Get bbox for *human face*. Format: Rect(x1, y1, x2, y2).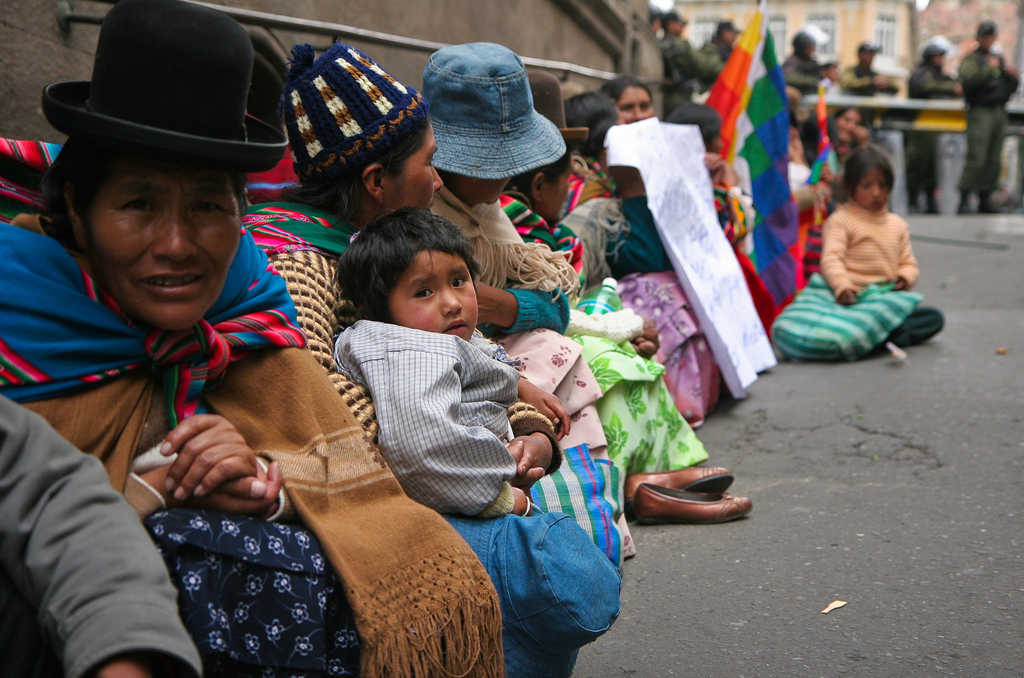
Rect(545, 165, 573, 228).
